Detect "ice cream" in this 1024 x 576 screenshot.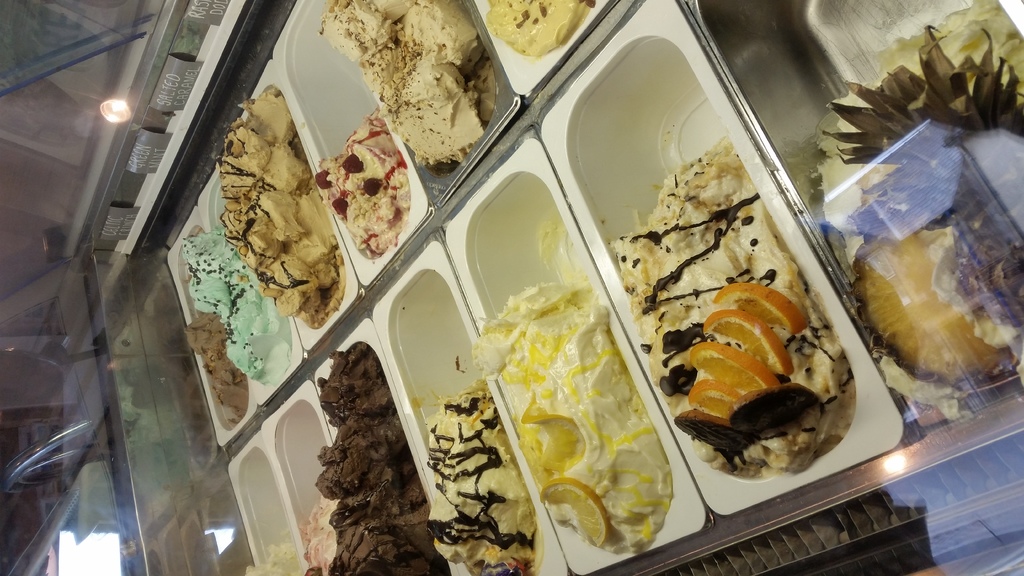
Detection: pyautogui.locateOnScreen(185, 240, 283, 388).
